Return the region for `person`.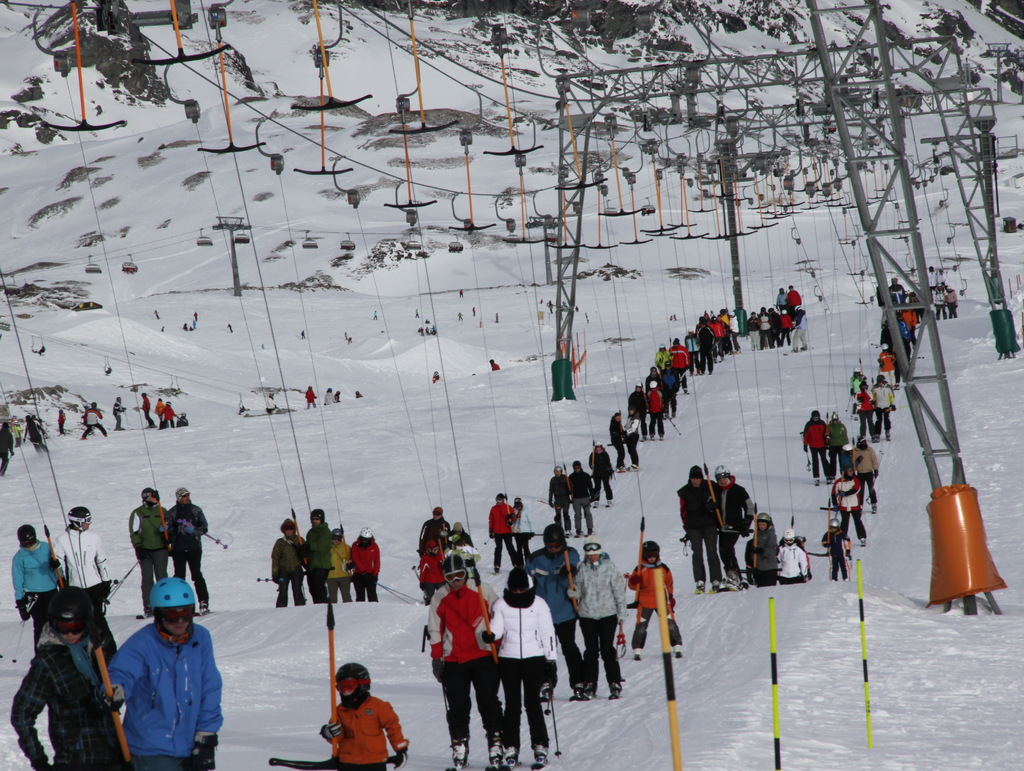
pyautogui.locateOnScreen(159, 321, 164, 332).
